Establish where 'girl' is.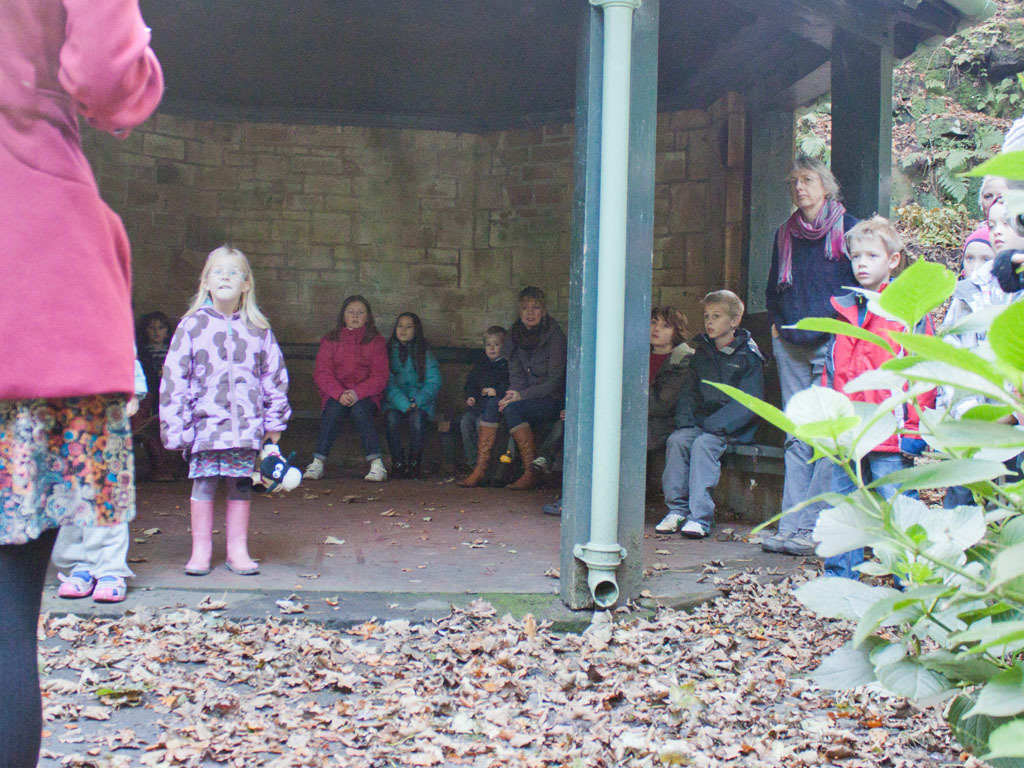
Established at 311/287/391/484.
